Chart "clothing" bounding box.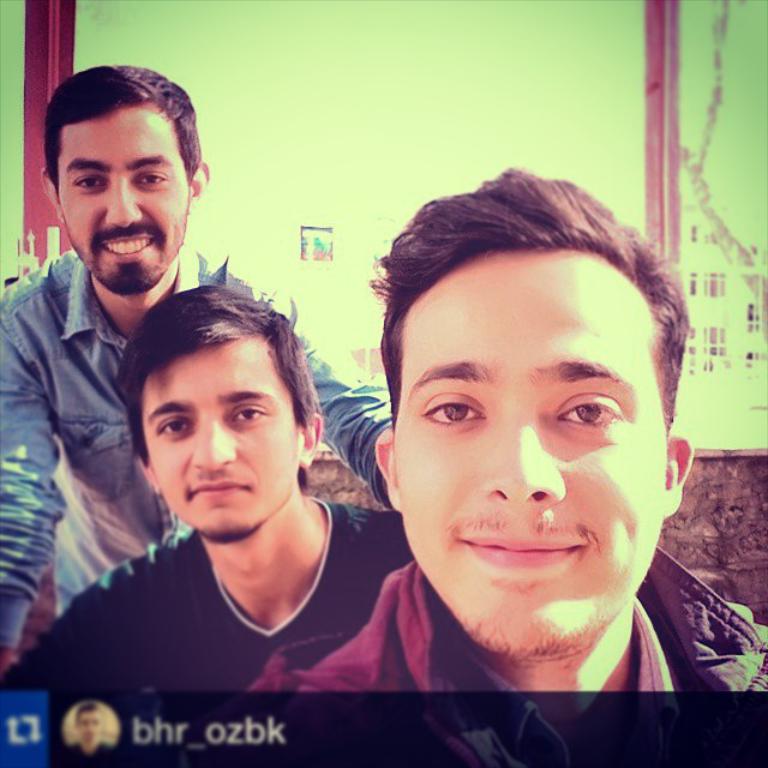
Charted: rect(68, 737, 115, 764).
